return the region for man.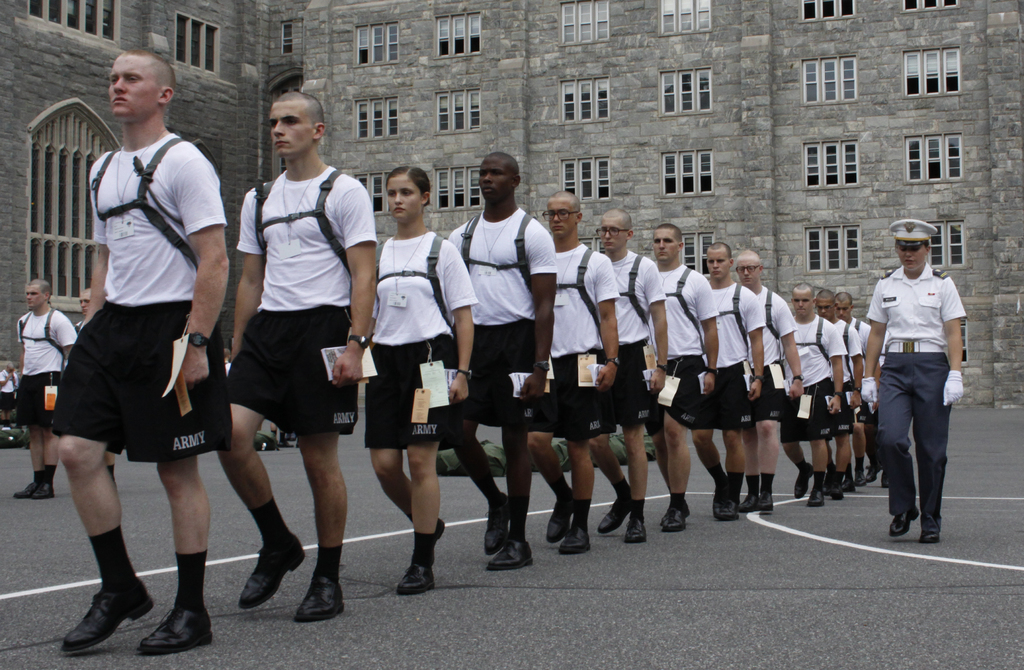
<box>450,154,555,571</box>.
